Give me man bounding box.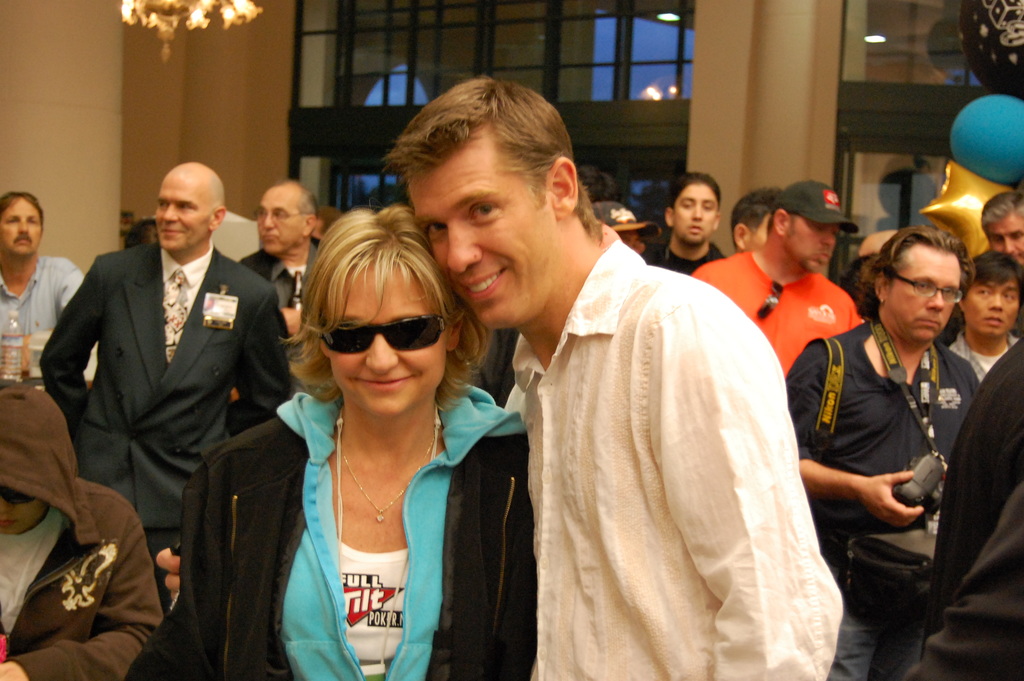
crop(696, 182, 861, 379).
